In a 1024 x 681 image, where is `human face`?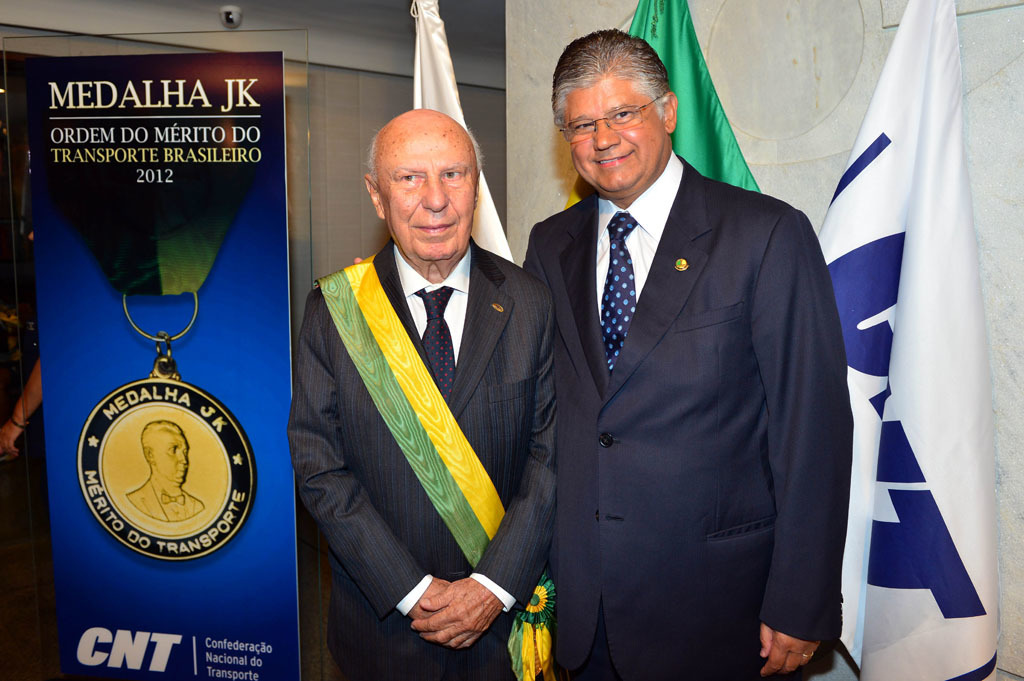
{"x1": 561, "y1": 73, "x2": 664, "y2": 194}.
